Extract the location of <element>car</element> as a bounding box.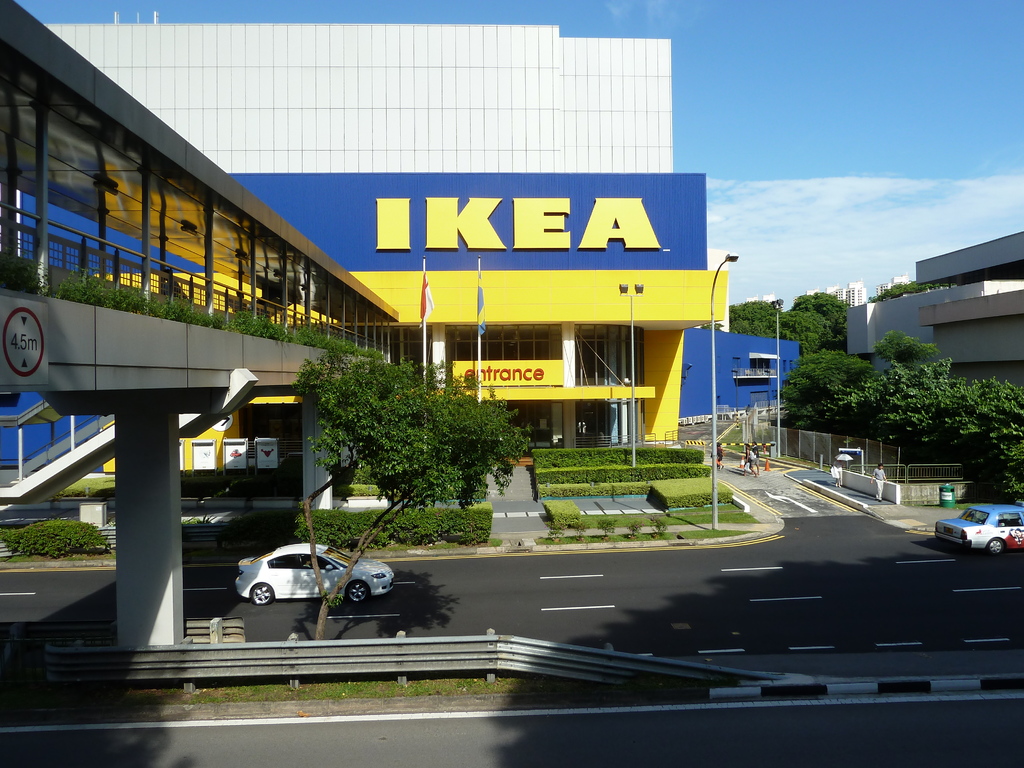
rect(933, 506, 1022, 549).
